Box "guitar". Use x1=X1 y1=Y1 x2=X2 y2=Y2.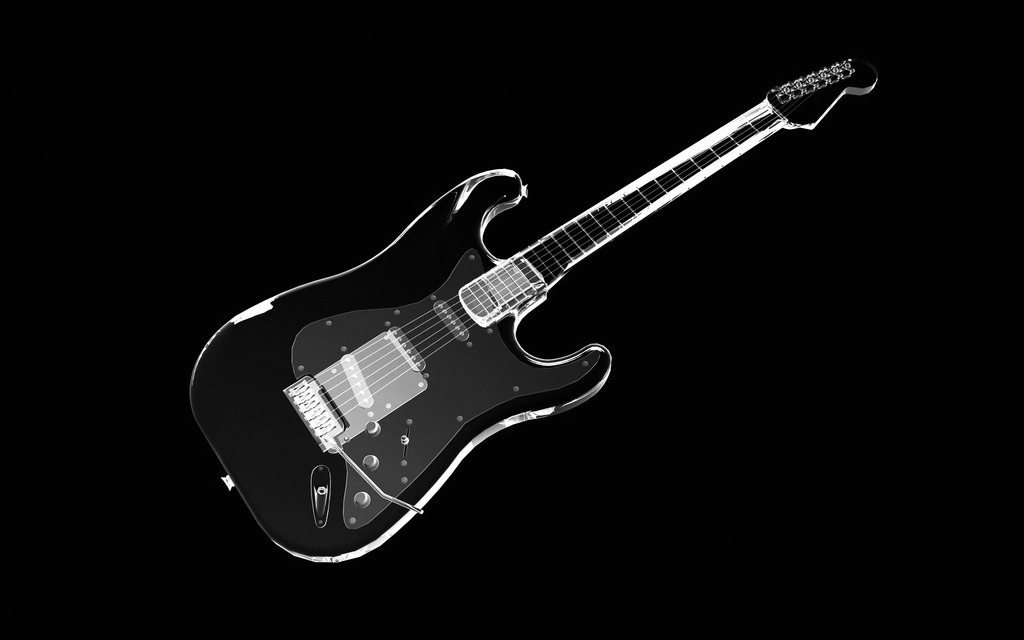
x1=211 y1=58 x2=874 y2=558.
